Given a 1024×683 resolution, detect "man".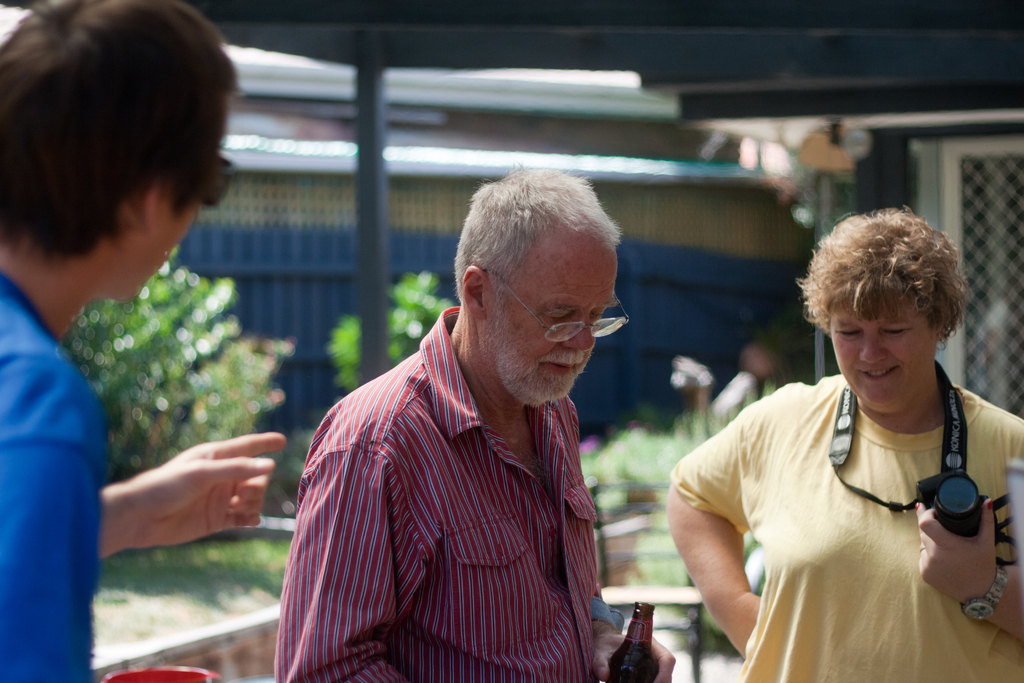
(left=278, top=163, right=685, bottom=682).
